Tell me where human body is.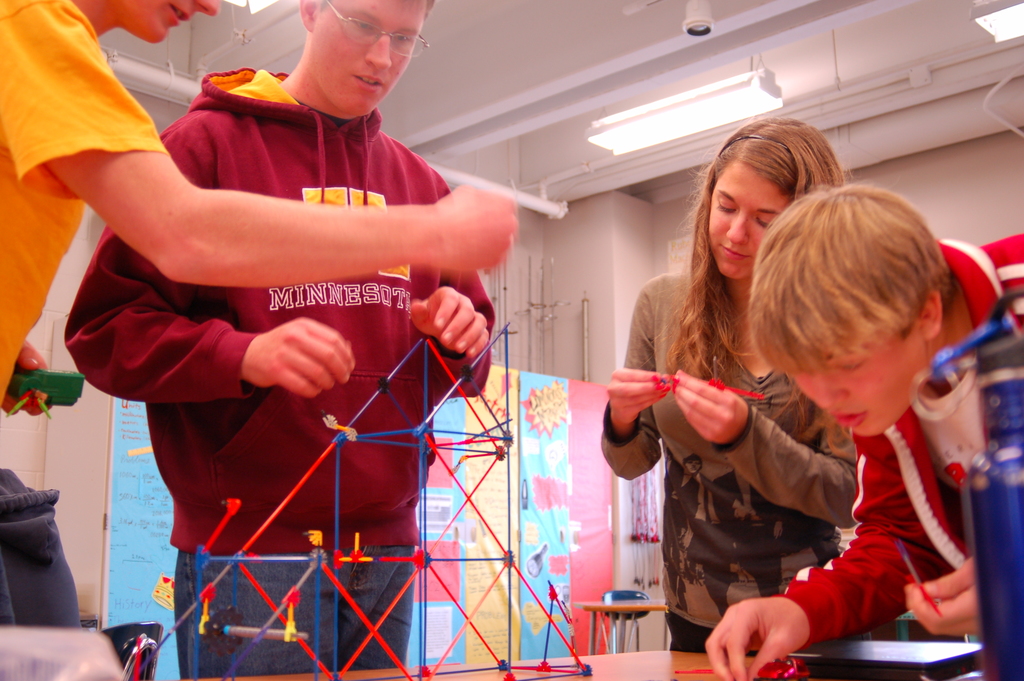
human body is at crop(0, 0, 522, 437).
